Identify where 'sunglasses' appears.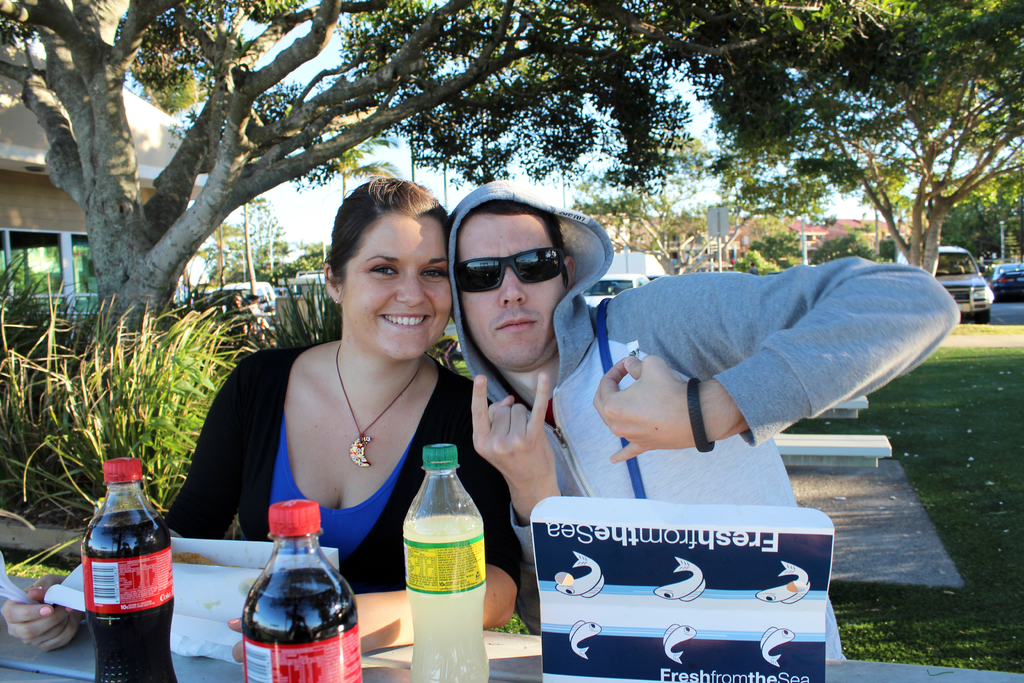
Appears at crop(451, 248, 561, 293).
